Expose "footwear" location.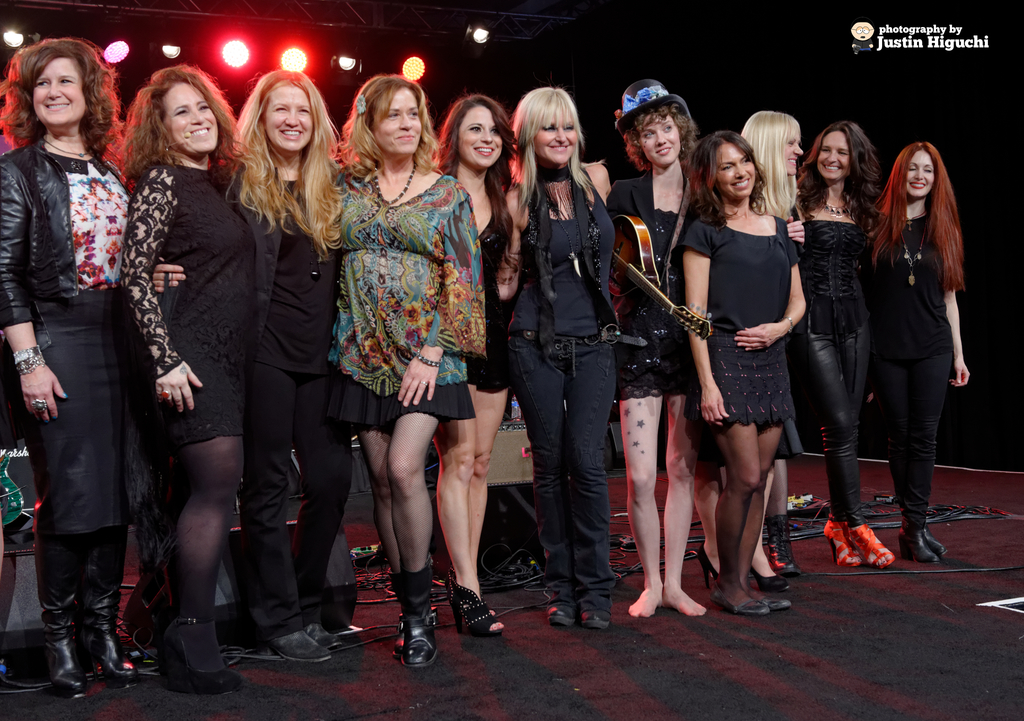
Exposed at (81,529,135,690).
